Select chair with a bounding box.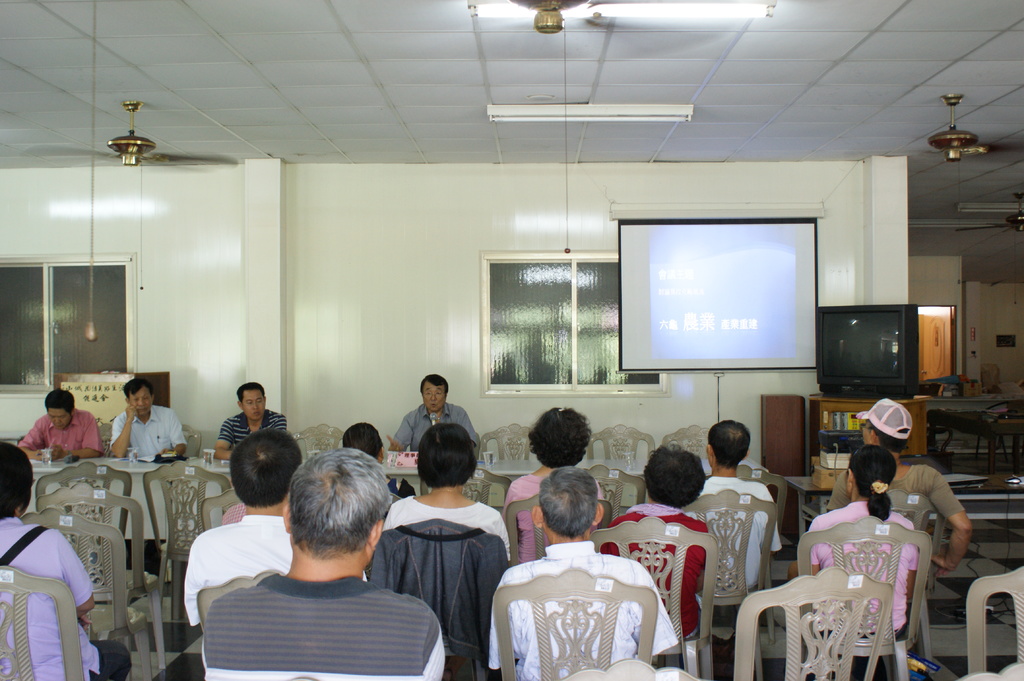
(588, 513, 719, 680).
